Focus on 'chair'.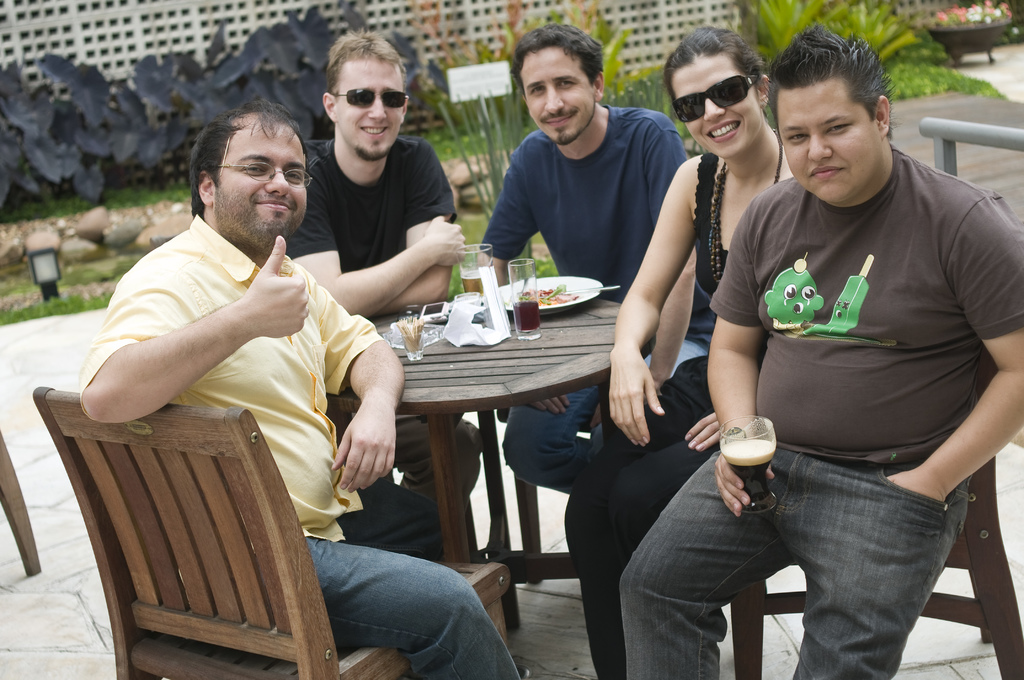
Focused at x1=26 y1=396 x2=364 y2=679.
